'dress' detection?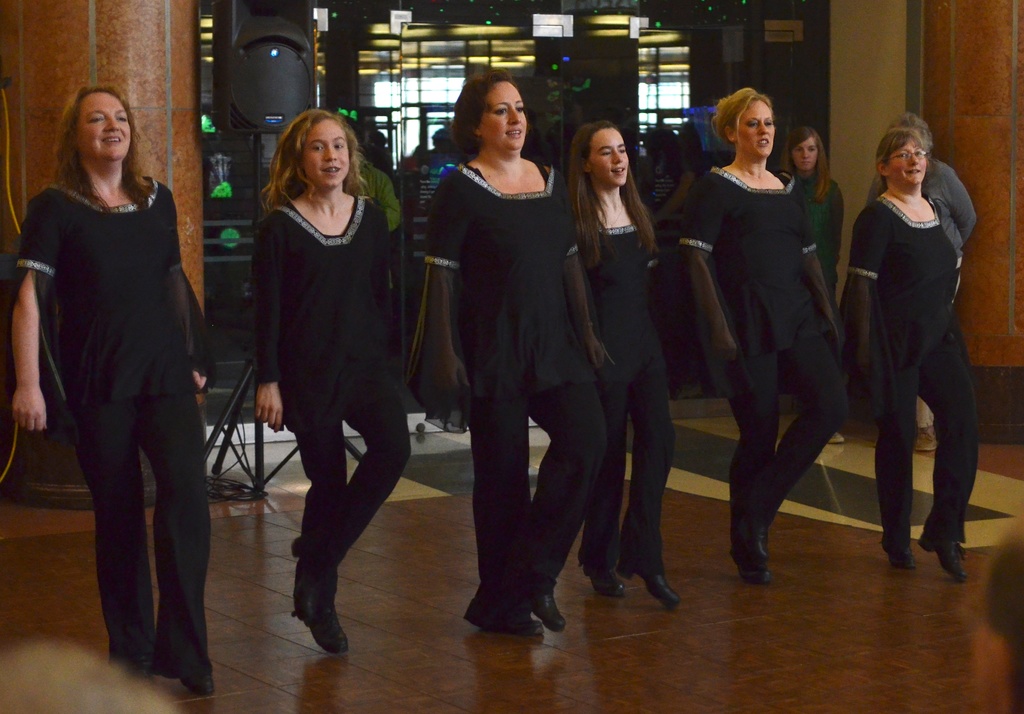
rect(787, 161, 847, 352)
